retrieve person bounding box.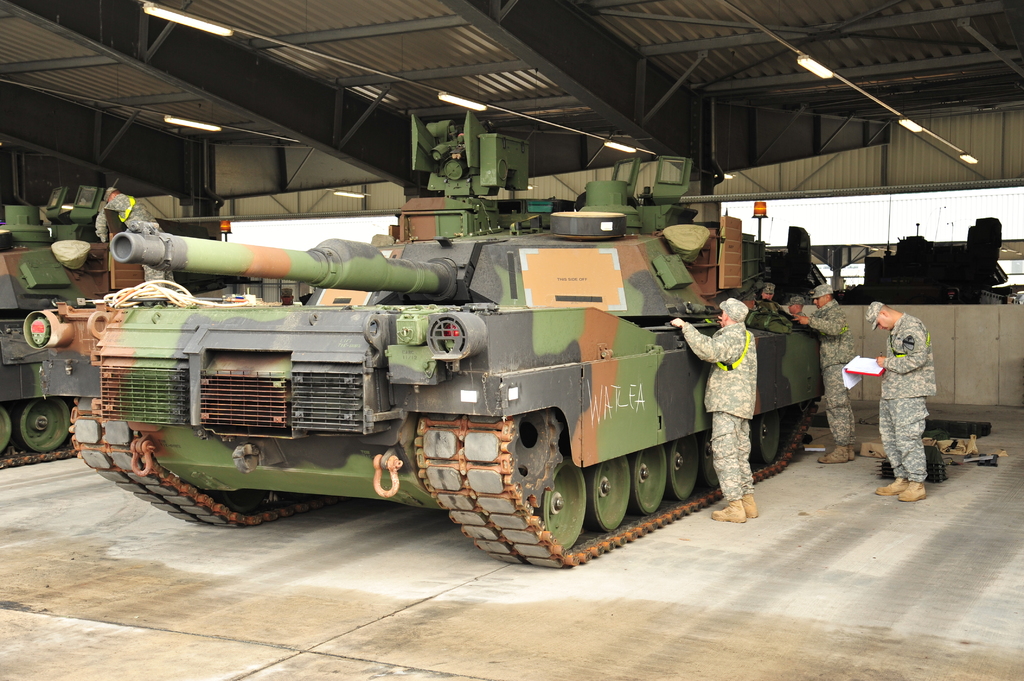
Bounding box: pyautogui.locateOnScreen(95, 192, 178, 285).
